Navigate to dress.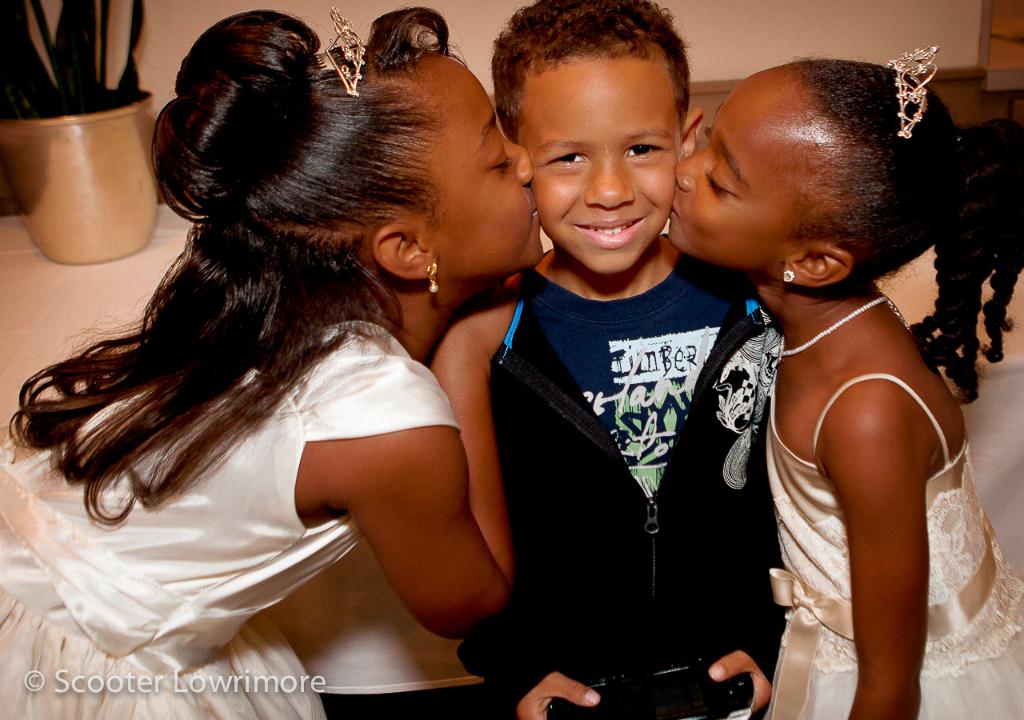
Navigation target: 761 366 1023 719.
